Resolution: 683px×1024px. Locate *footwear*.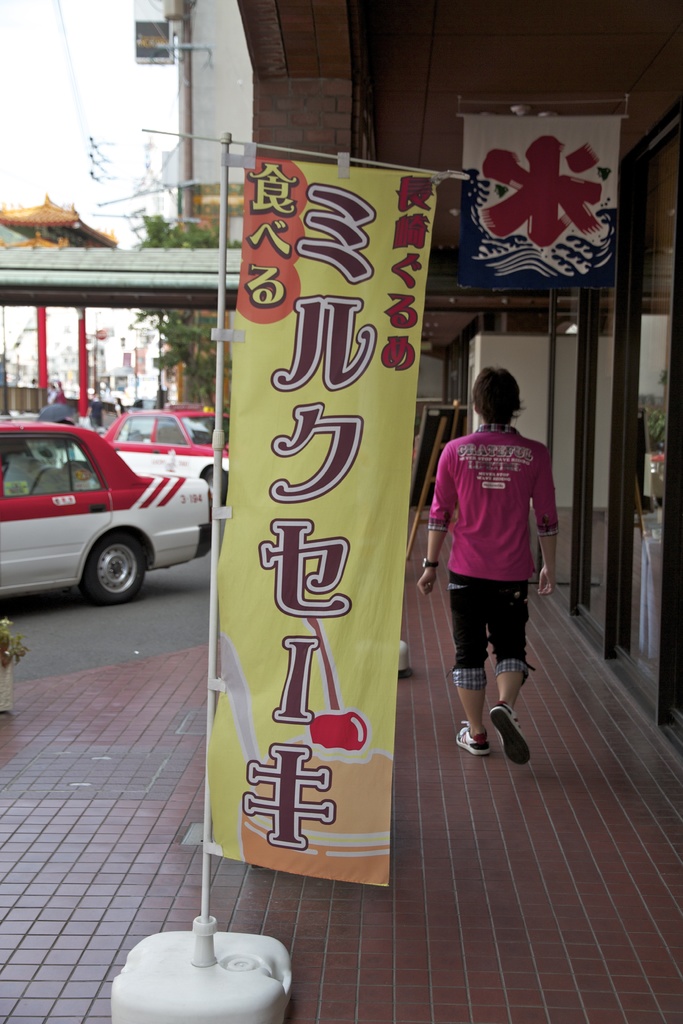
select_region(488, 708, 530, 765).
